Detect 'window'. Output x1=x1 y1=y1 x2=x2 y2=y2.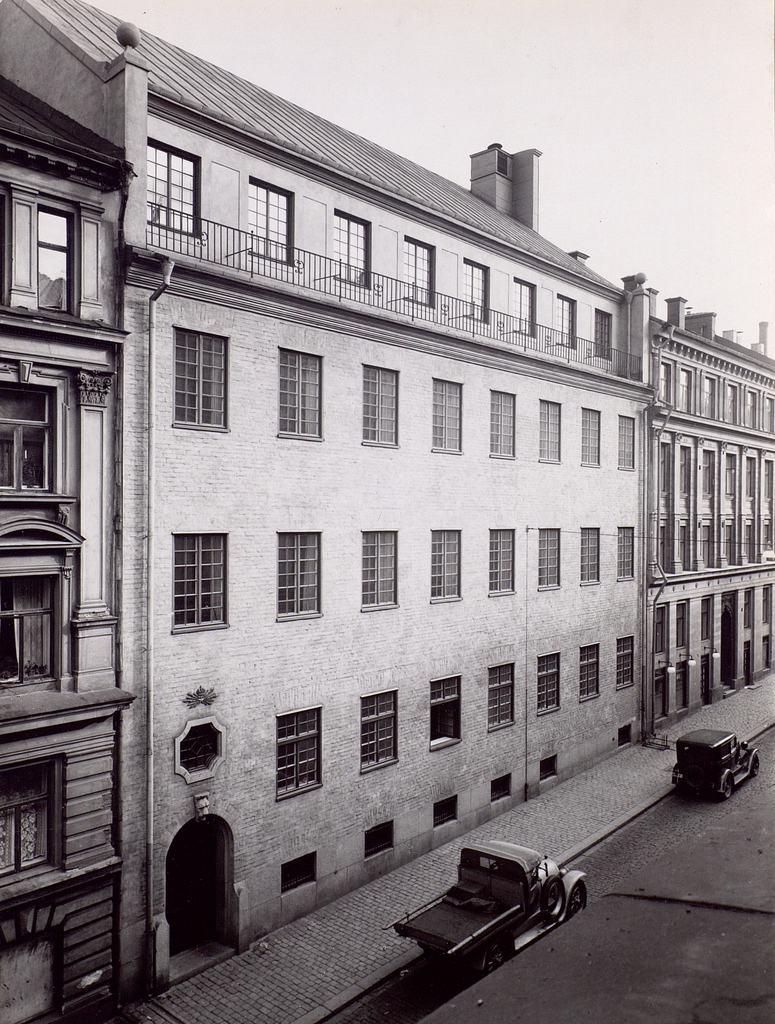
x1=703 y1=378 x2=717 y2=417.
